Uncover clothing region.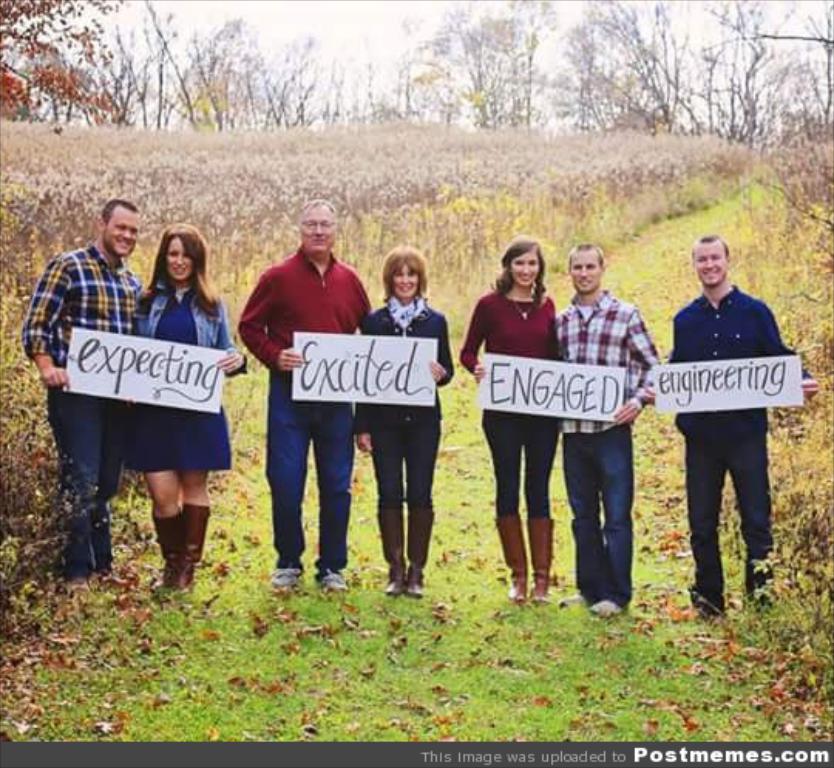
Uncovered: [left=19, top=236, right=145, bottom=578].
